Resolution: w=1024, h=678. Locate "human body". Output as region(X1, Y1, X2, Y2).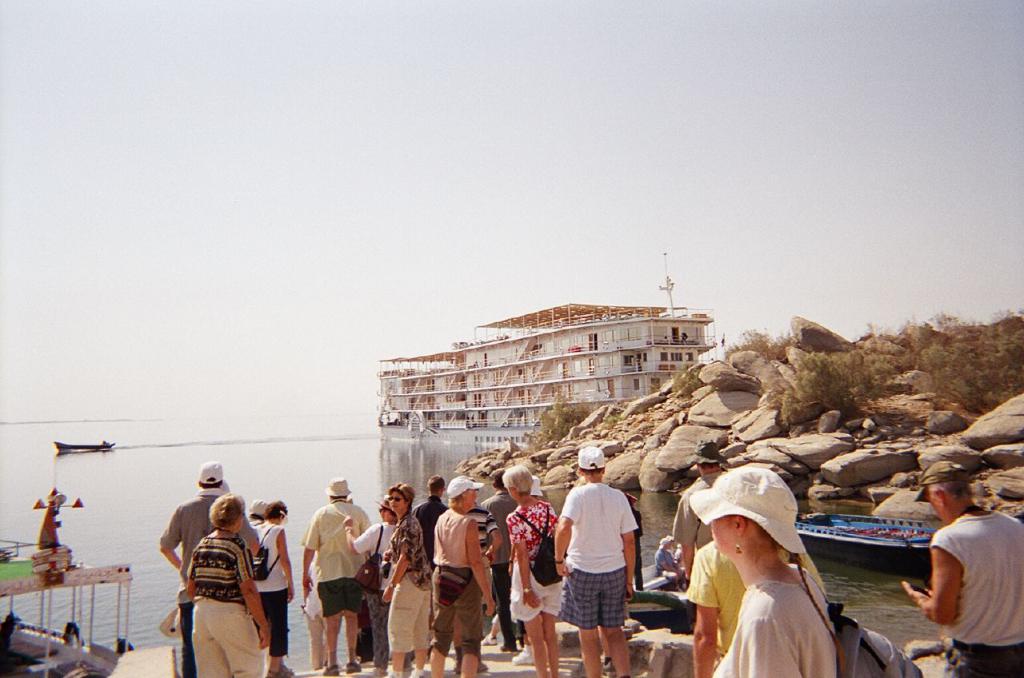
region(410, 469, 448, 542).
